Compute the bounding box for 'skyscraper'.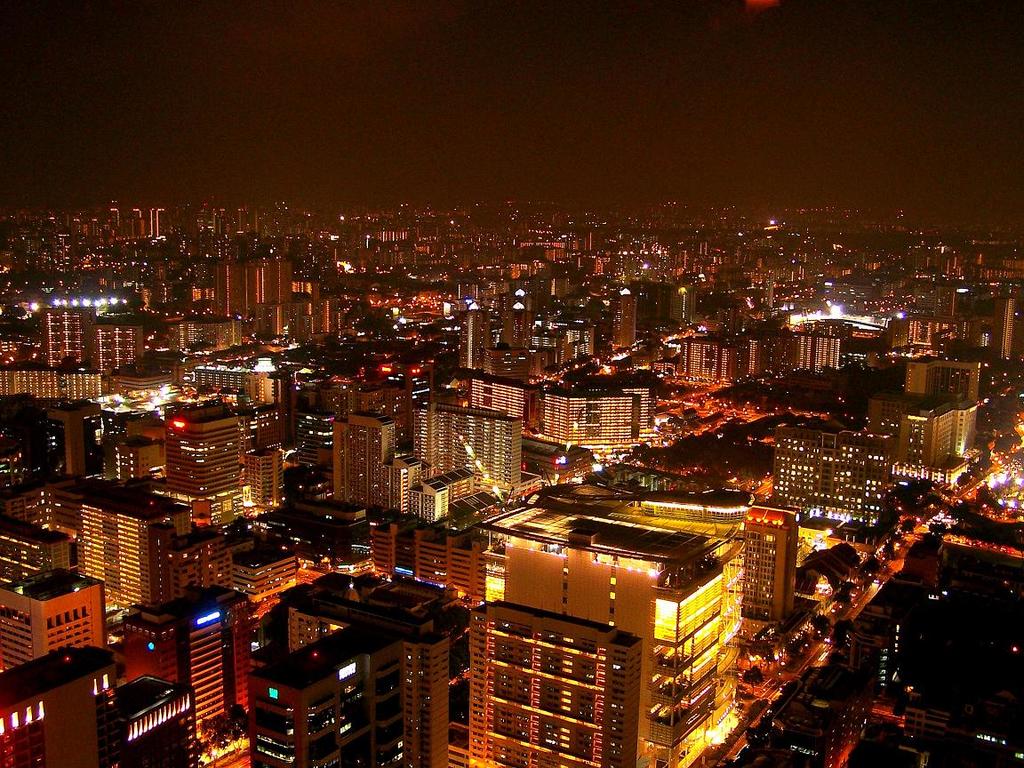
<box>239,206,246,235</box>.
